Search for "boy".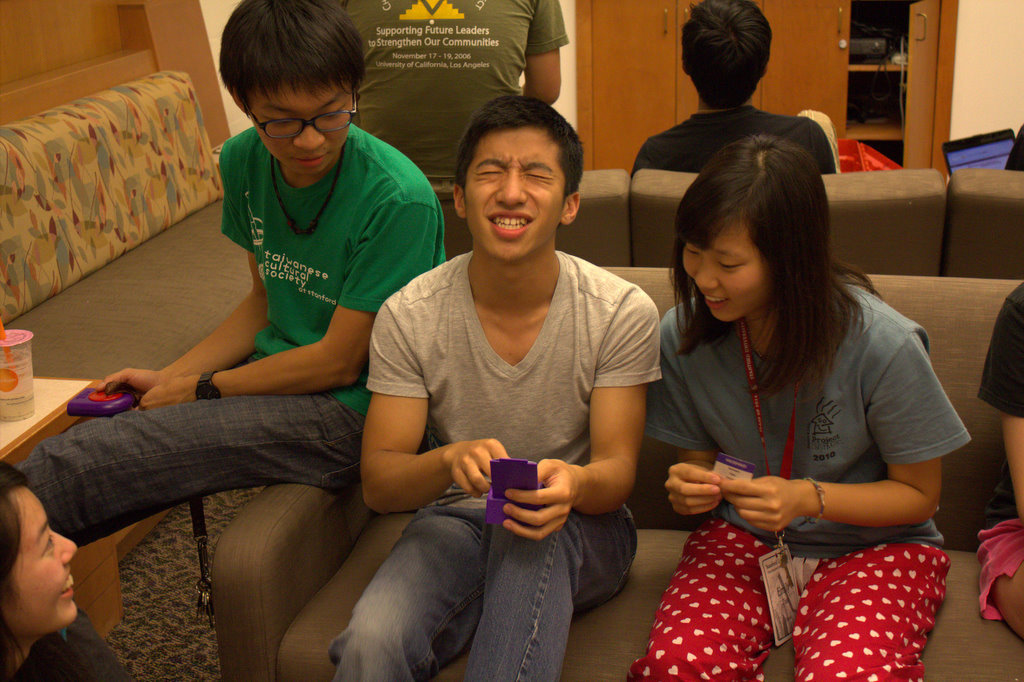
Found at bbox=(620, 0, 846, 174).
